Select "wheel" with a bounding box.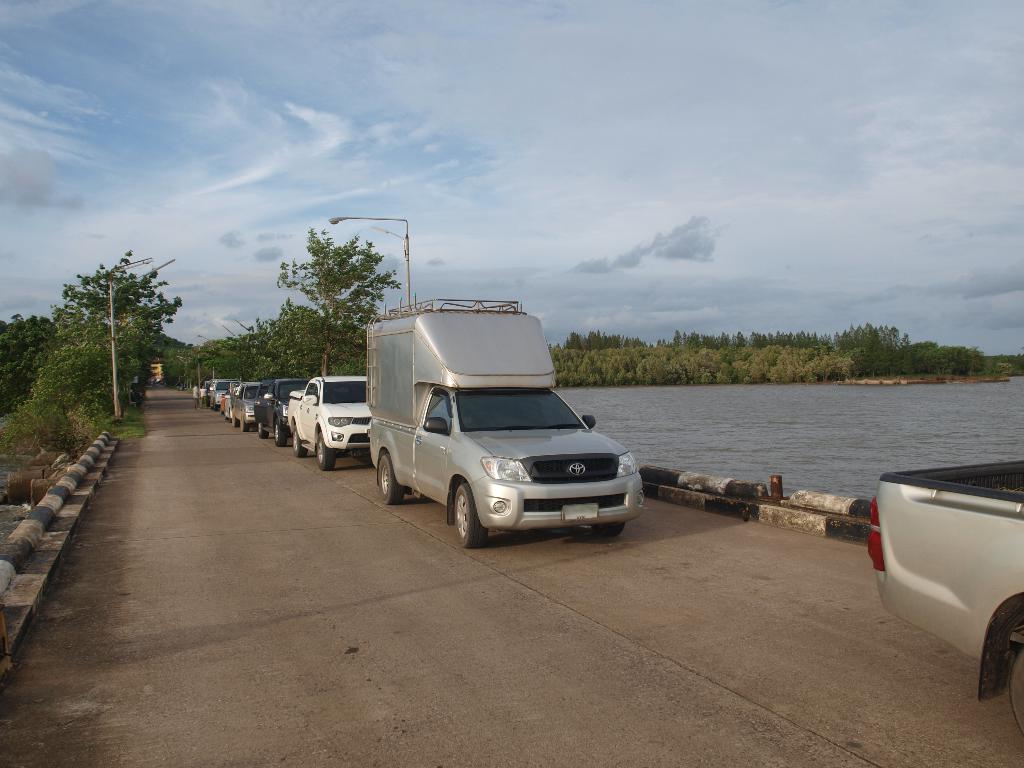
{"left": 316, "top": 430, "right": 333, "bottom": 470}.
